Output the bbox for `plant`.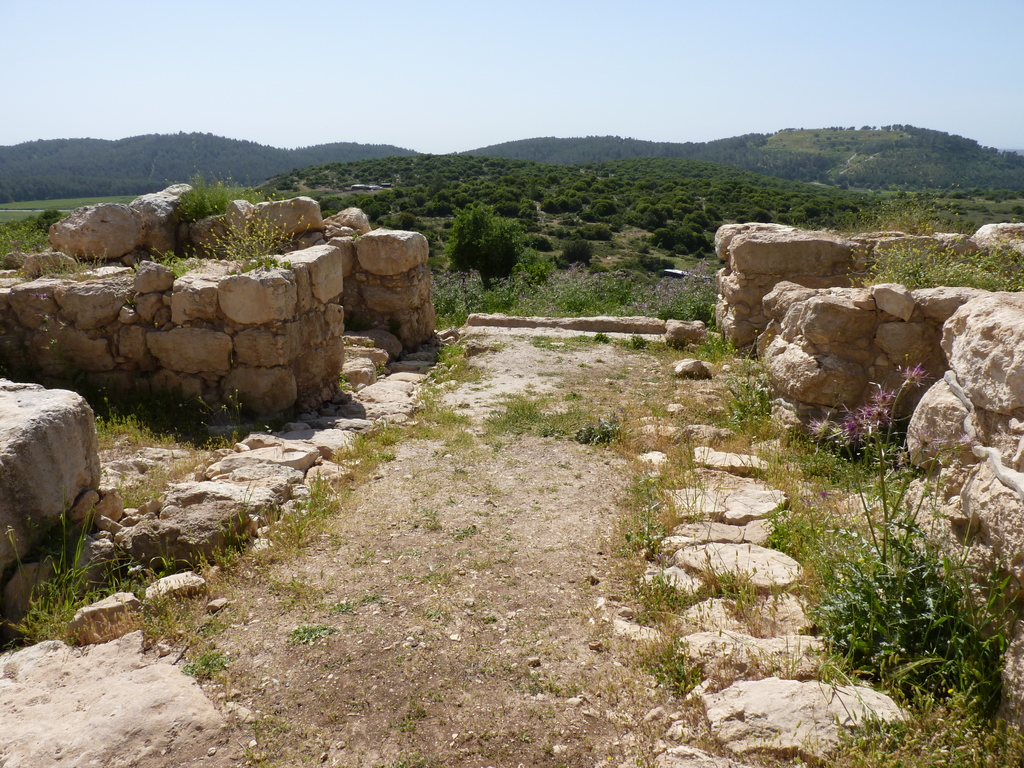
region(612, 564, 707, 627).
